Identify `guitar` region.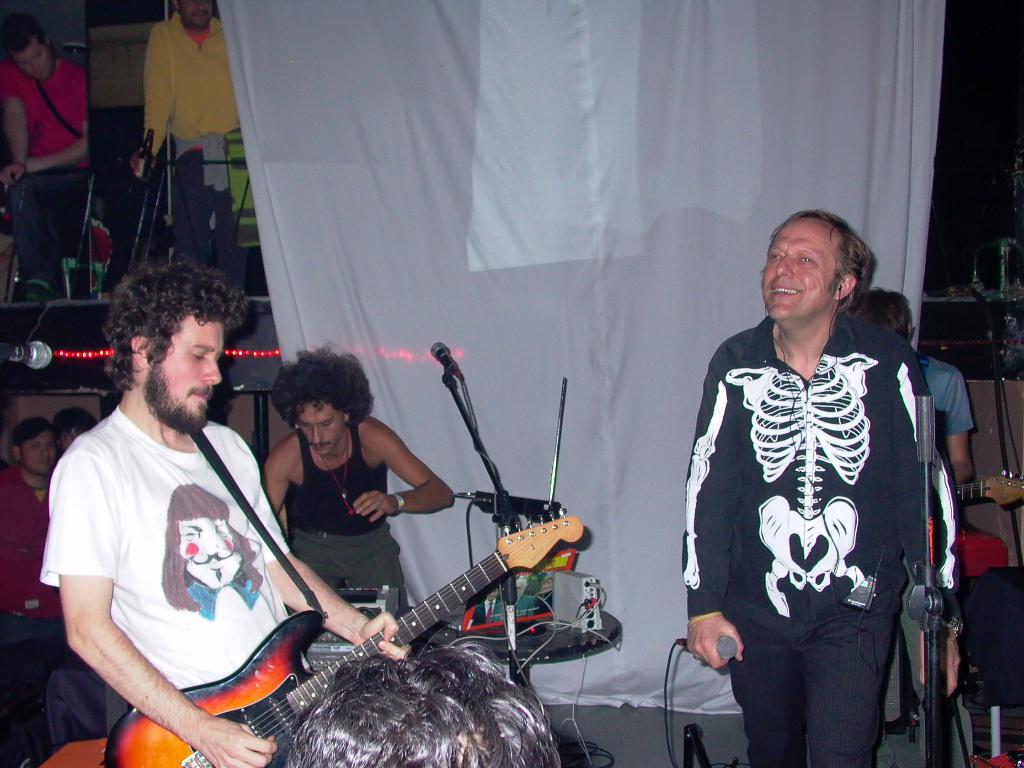
Region: 99/502/585/767.
